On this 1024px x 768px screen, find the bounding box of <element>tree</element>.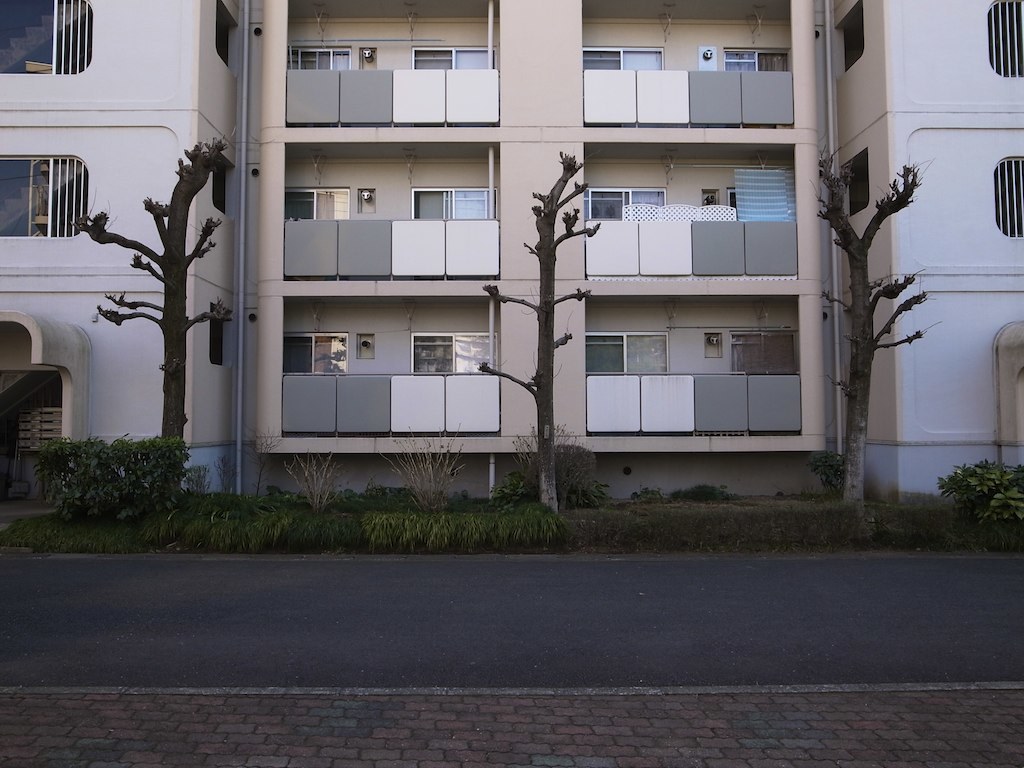
Bounding box: box=[73, 142, 236, 482].
